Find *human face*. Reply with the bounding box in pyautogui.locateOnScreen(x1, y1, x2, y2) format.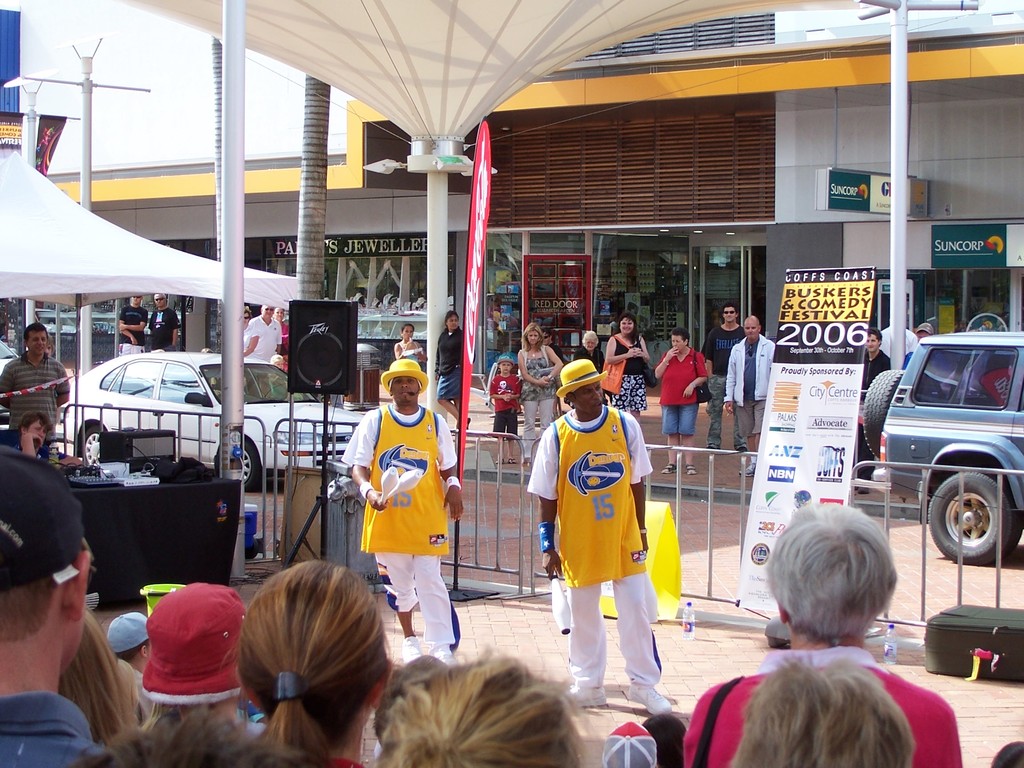
pyautogui.locateOnScreen(500, 363, 516, 371).
